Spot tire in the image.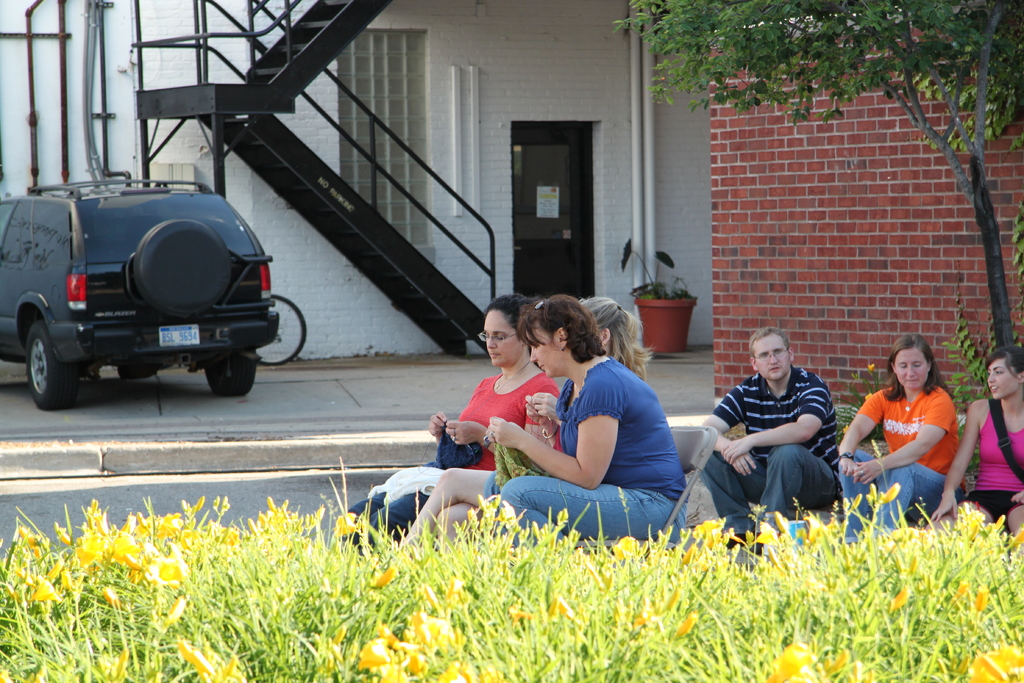
tire found at bbox=[132, 219, 229, 318].
